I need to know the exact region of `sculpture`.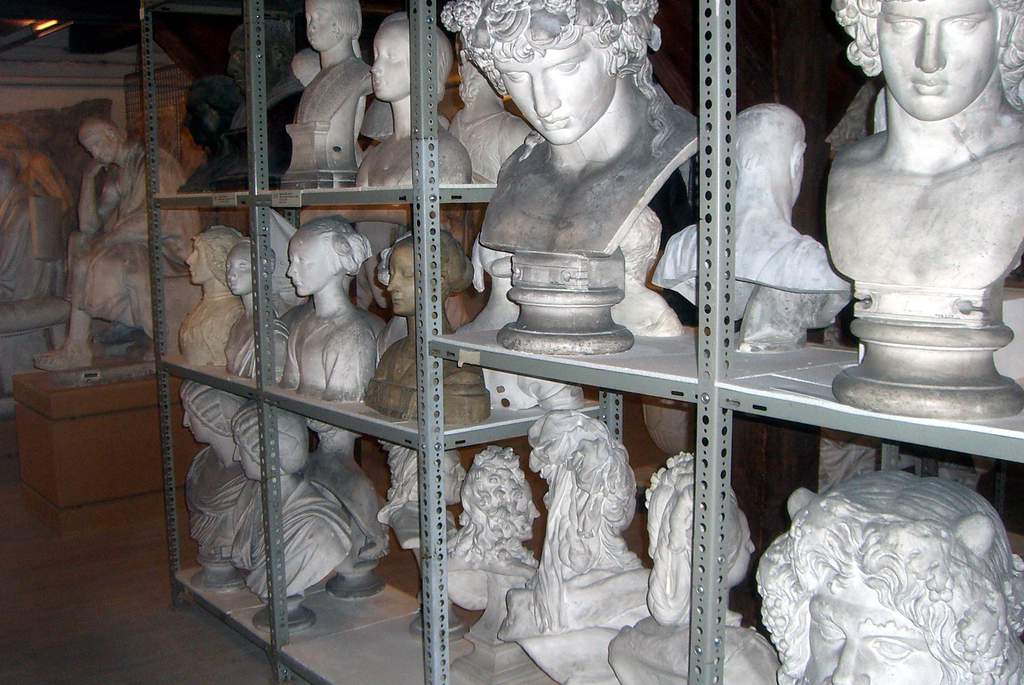
Region: <region>755, 475, 1023, 684</region>.
